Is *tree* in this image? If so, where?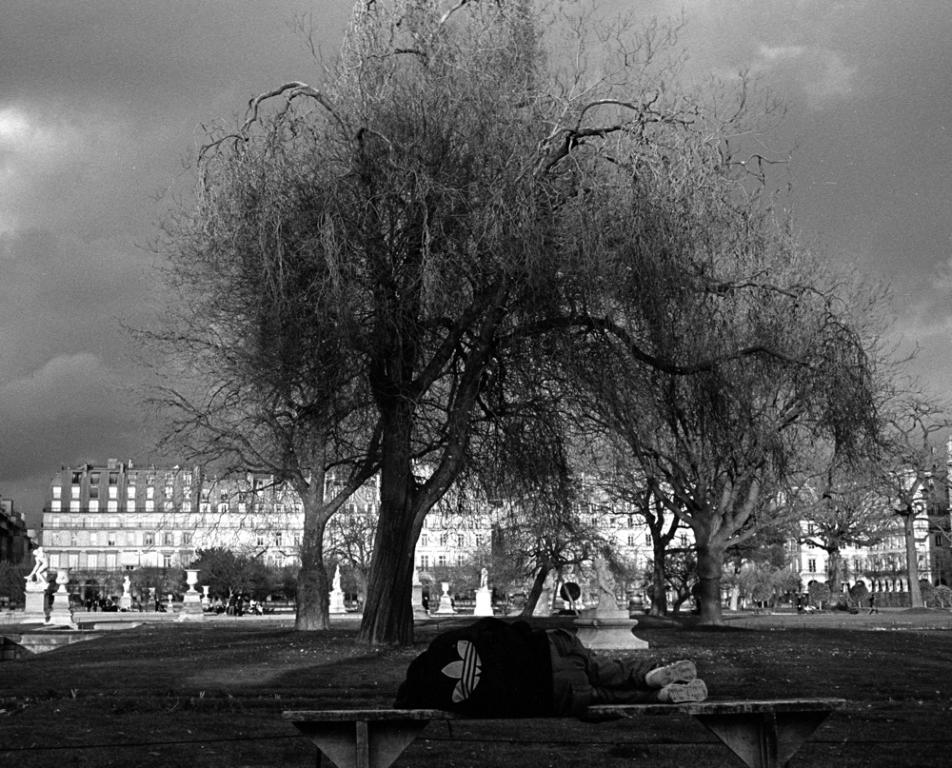
Yes, at (110,0,896,659).
